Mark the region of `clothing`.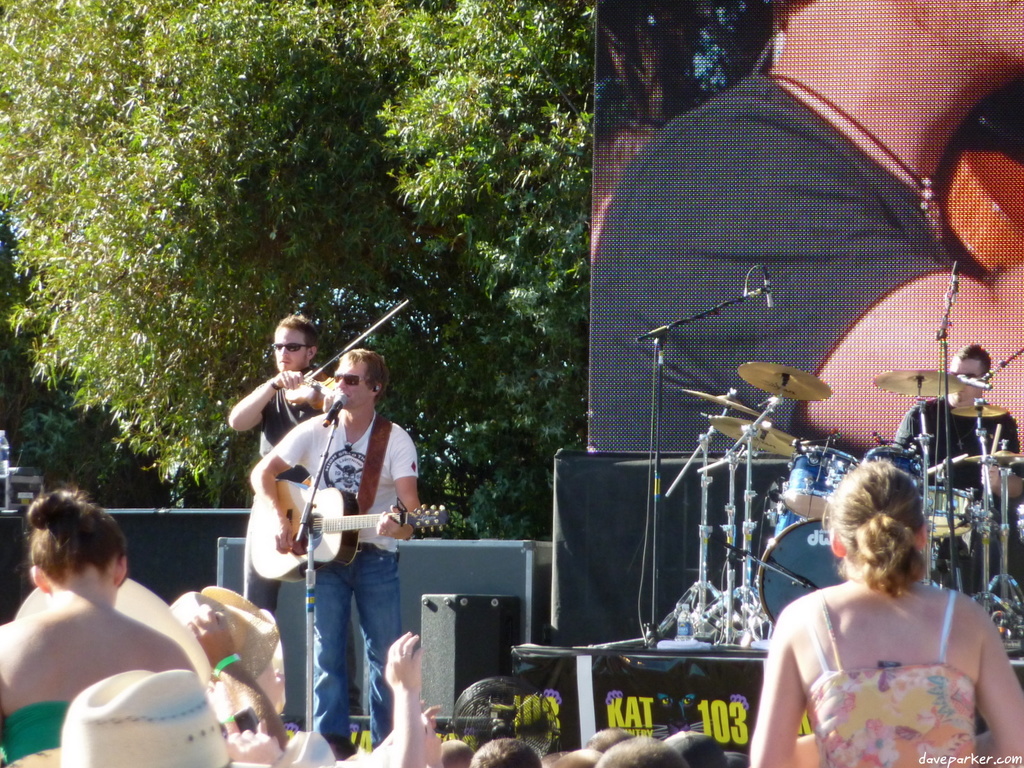
Region: pyautogui.locateOnScreen(300, 548, 409, 733).
